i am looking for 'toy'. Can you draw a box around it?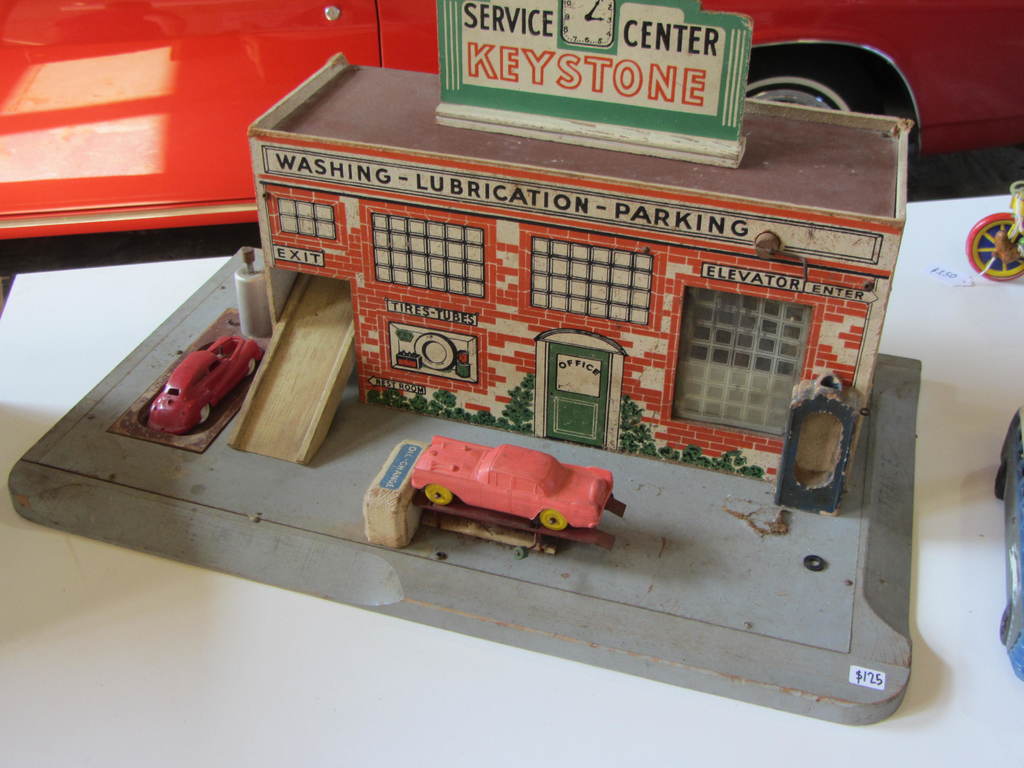
Sure, the bounding box is [145,330,259,442].
